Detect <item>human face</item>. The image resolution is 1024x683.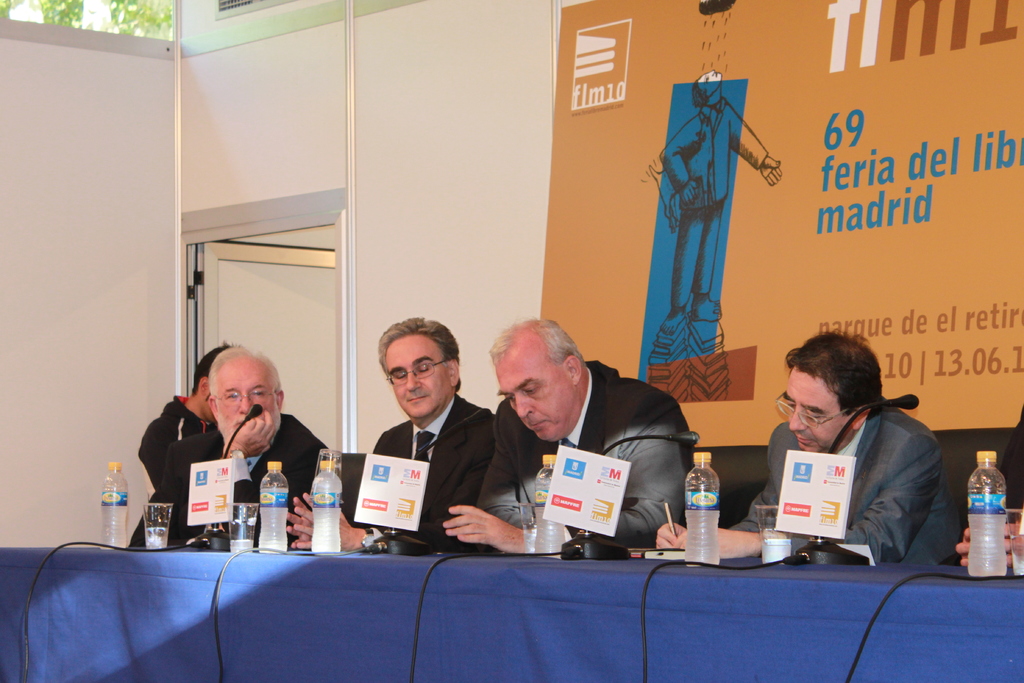
box=[780, 366, 856, 456].
